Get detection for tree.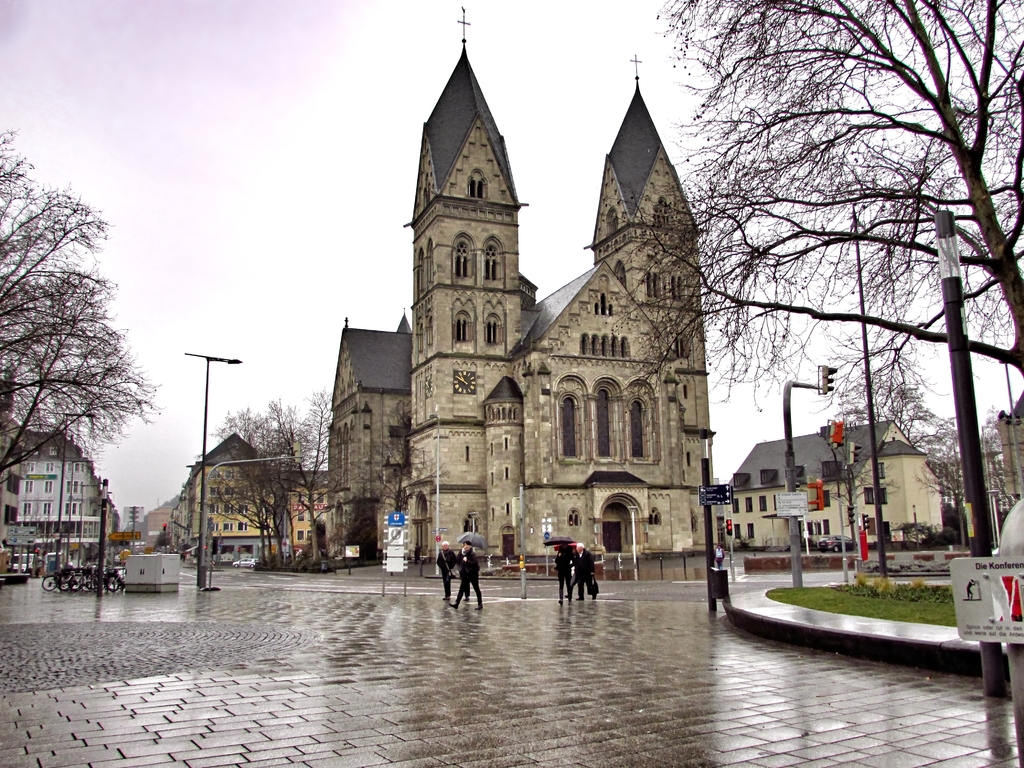
Detection: box(691, 39, 999, 561).
